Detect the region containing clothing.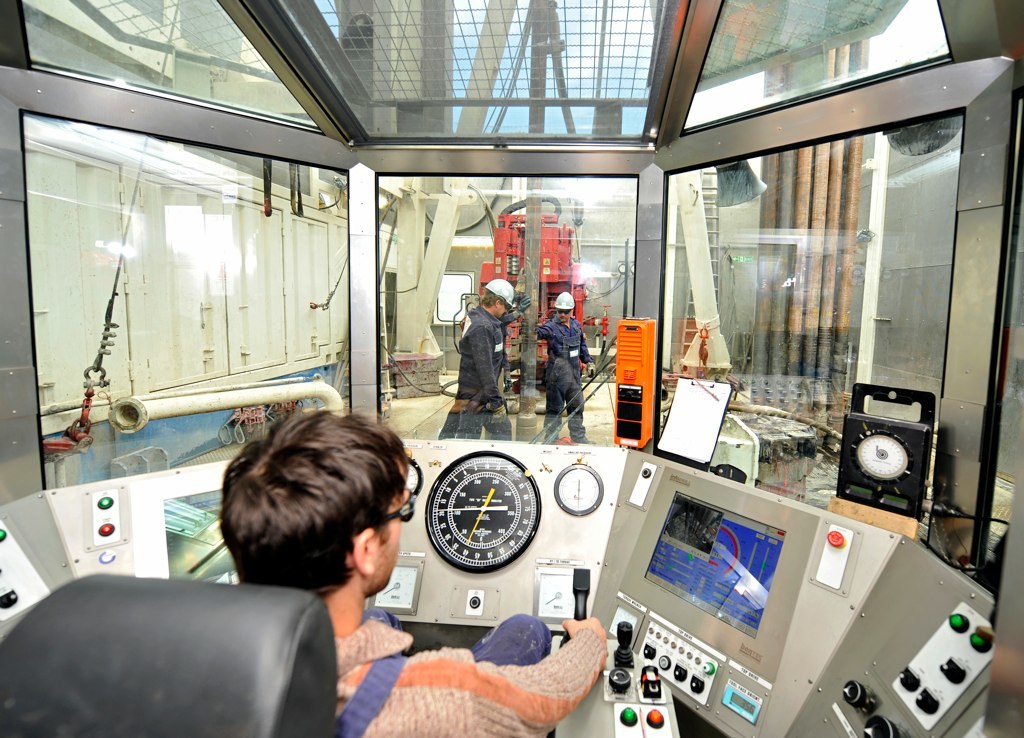
x1=442 y1=305 x2=513 y2=439.
